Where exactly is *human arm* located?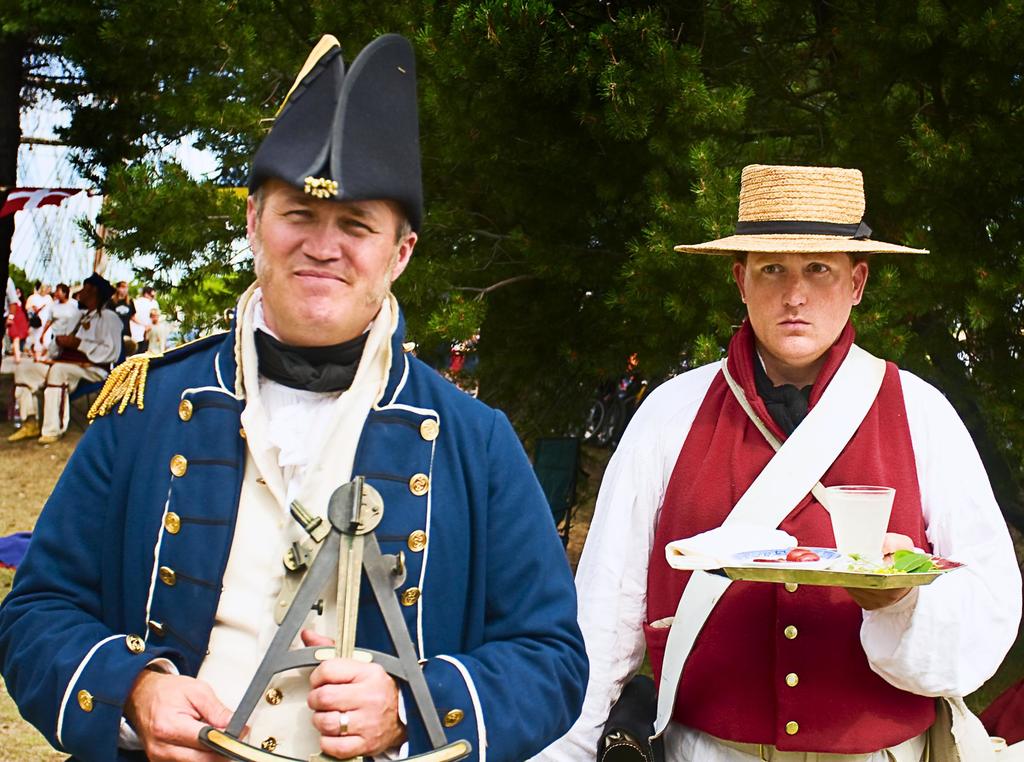
Its bounding box is <box>841,381,1023,700</box>.
